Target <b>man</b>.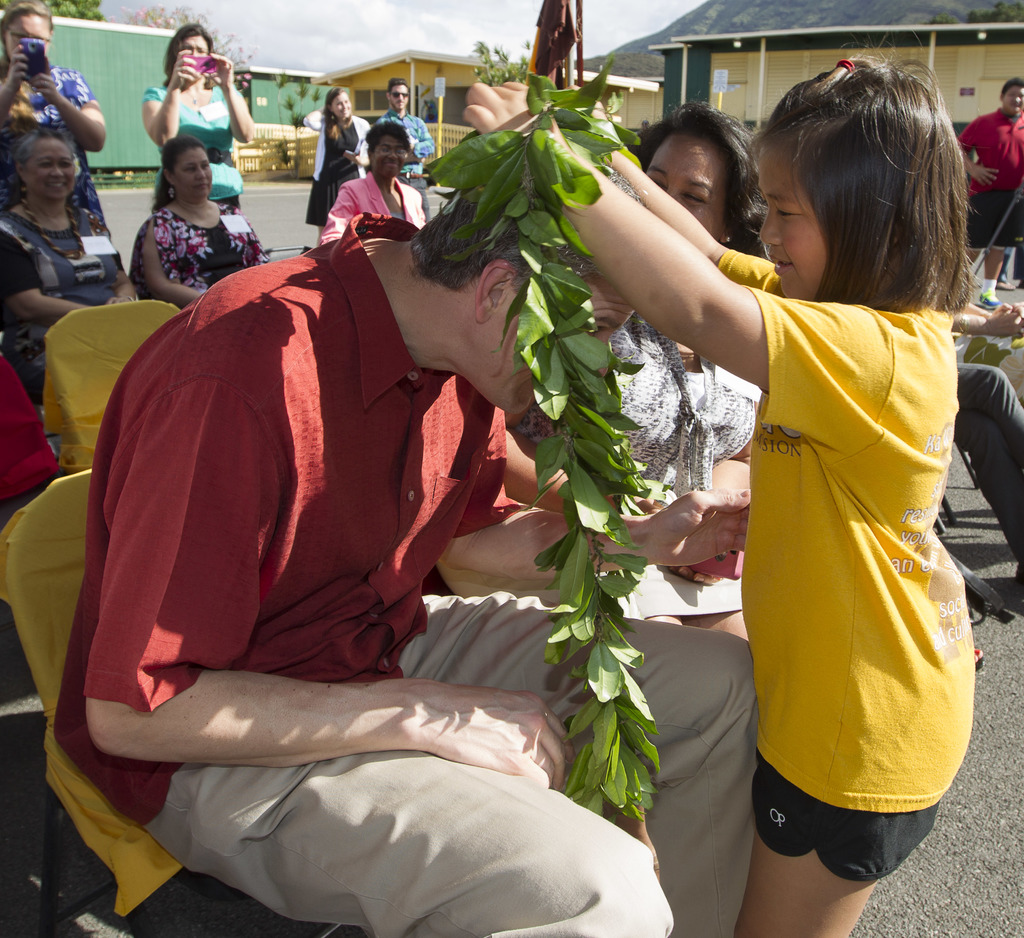
Target region: (955,301,1023,587).
